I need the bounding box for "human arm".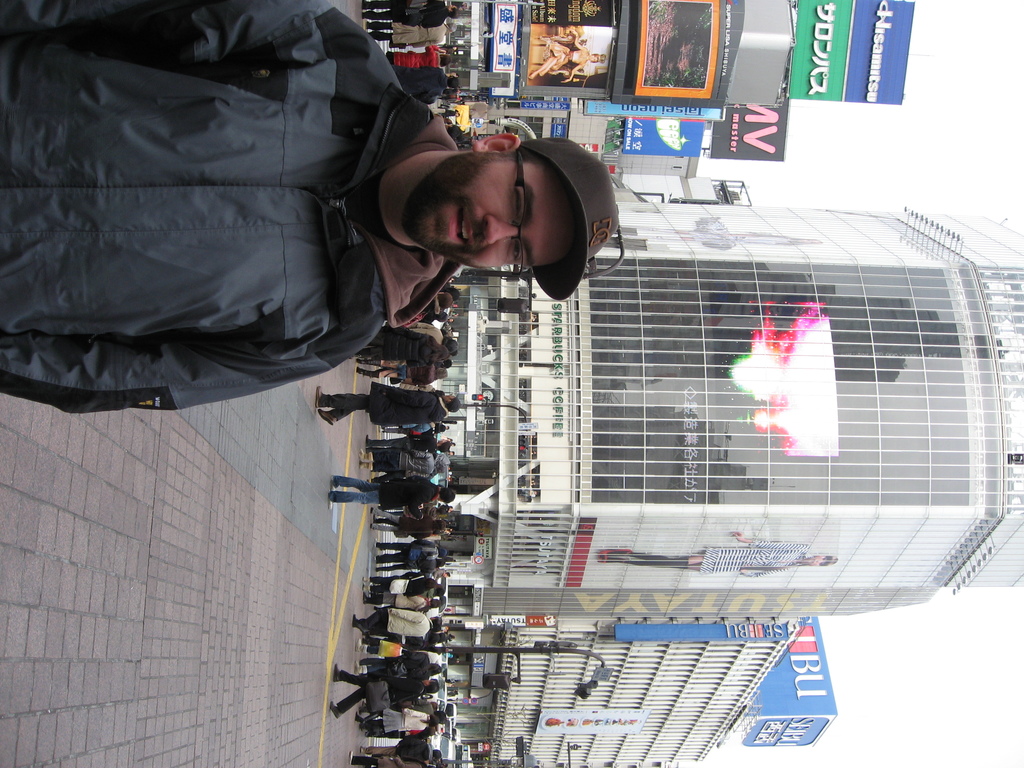
Here it is: bbox=(396, 413, 440, 426).
